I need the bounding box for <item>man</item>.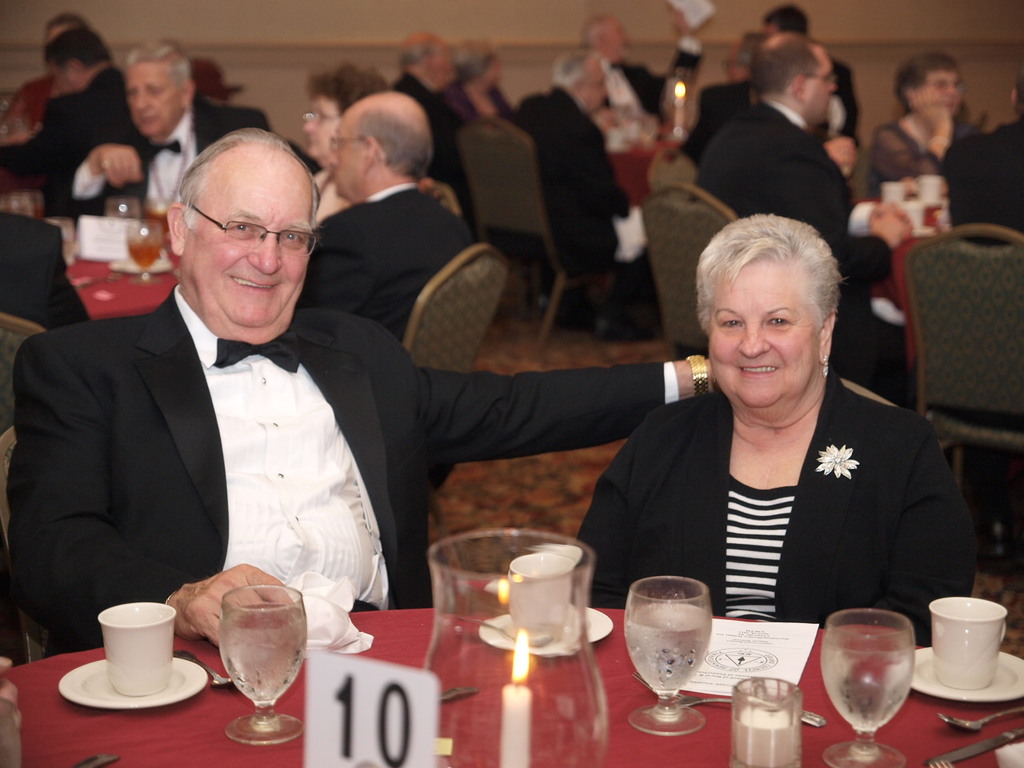
Here it is: x1=676, y1=40, x2=916, y2=402.
